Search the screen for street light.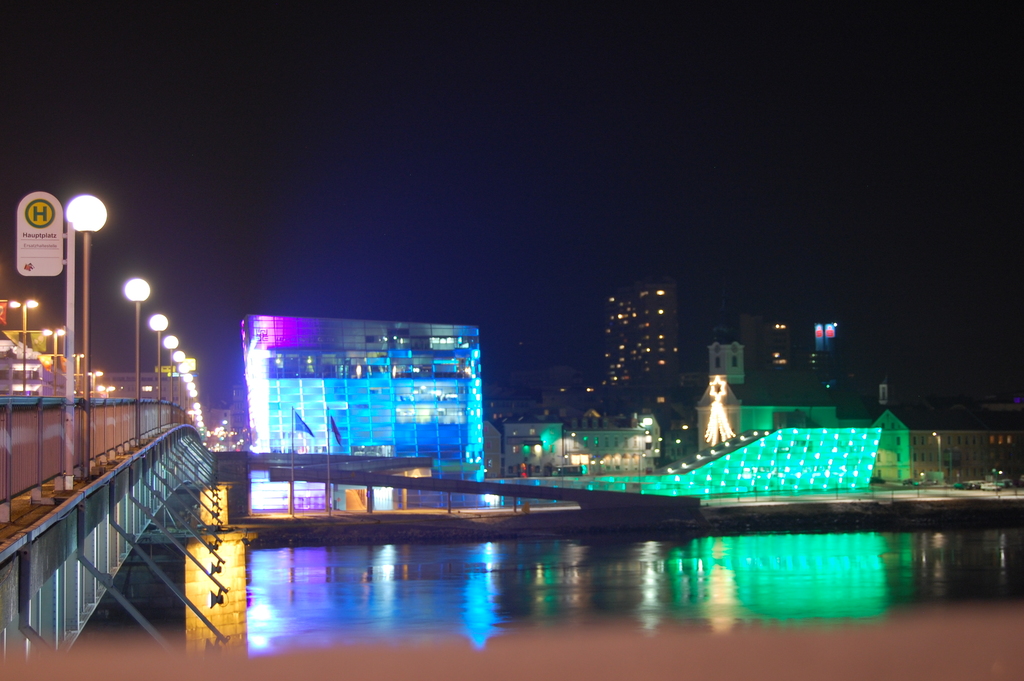
Found at x1=73, y1=195, x2=107, y2=479.
